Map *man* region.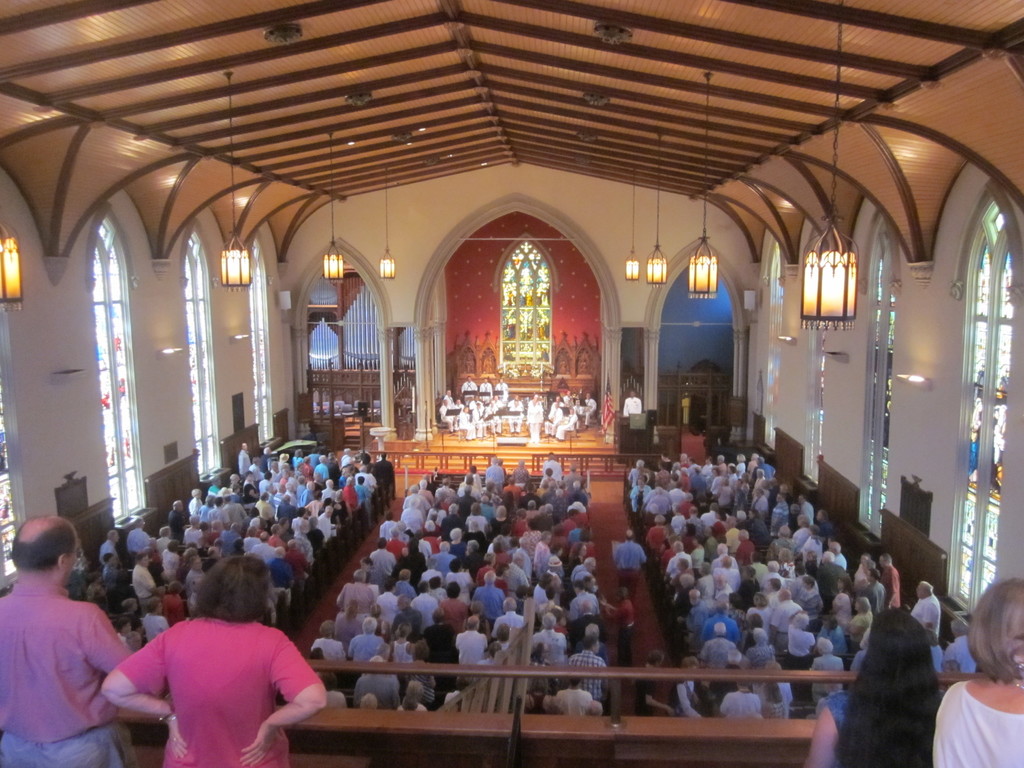
Mapped to 488:600:536:634.
